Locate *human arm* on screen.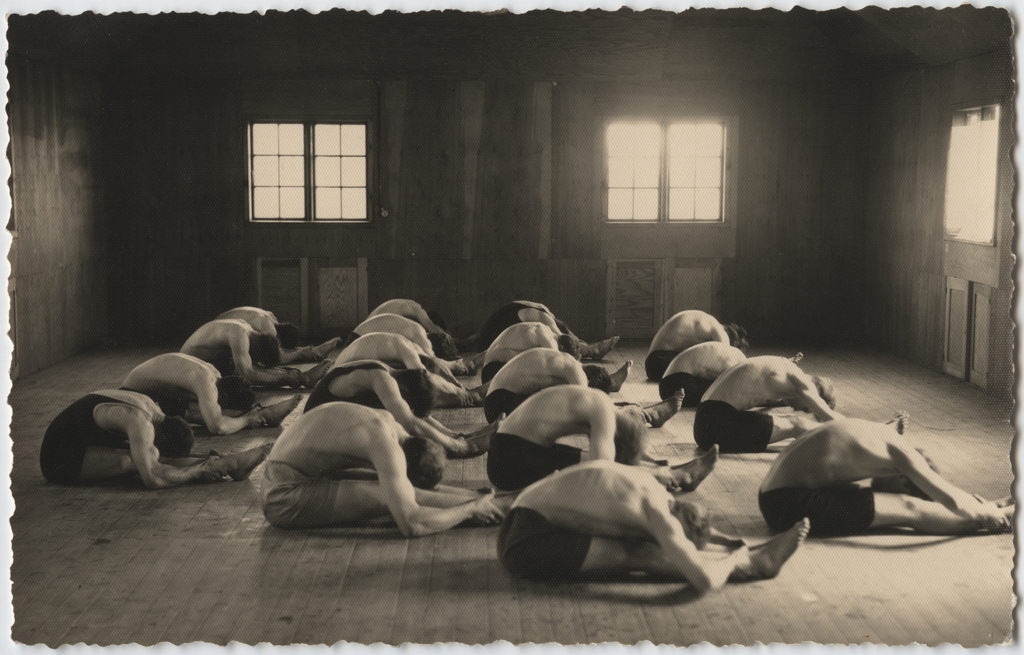
On screen at {"left": 559, "top": 362, "right": 593, "bottom": 389}.
